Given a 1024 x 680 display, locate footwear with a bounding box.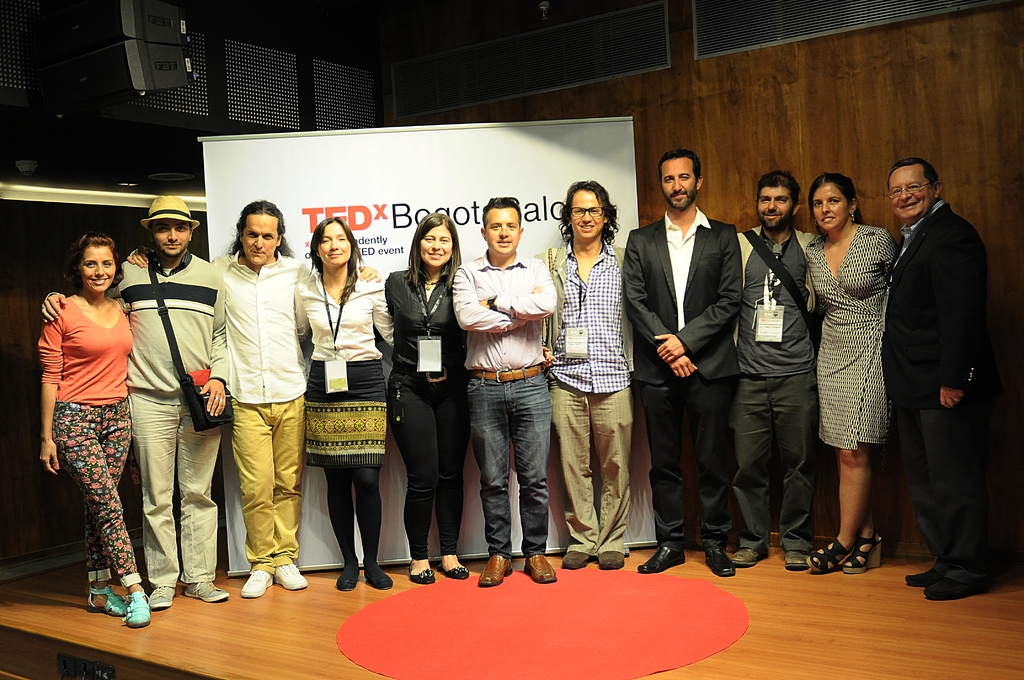
Located: [x1=845, y1=531, x2=884, y2=578].
